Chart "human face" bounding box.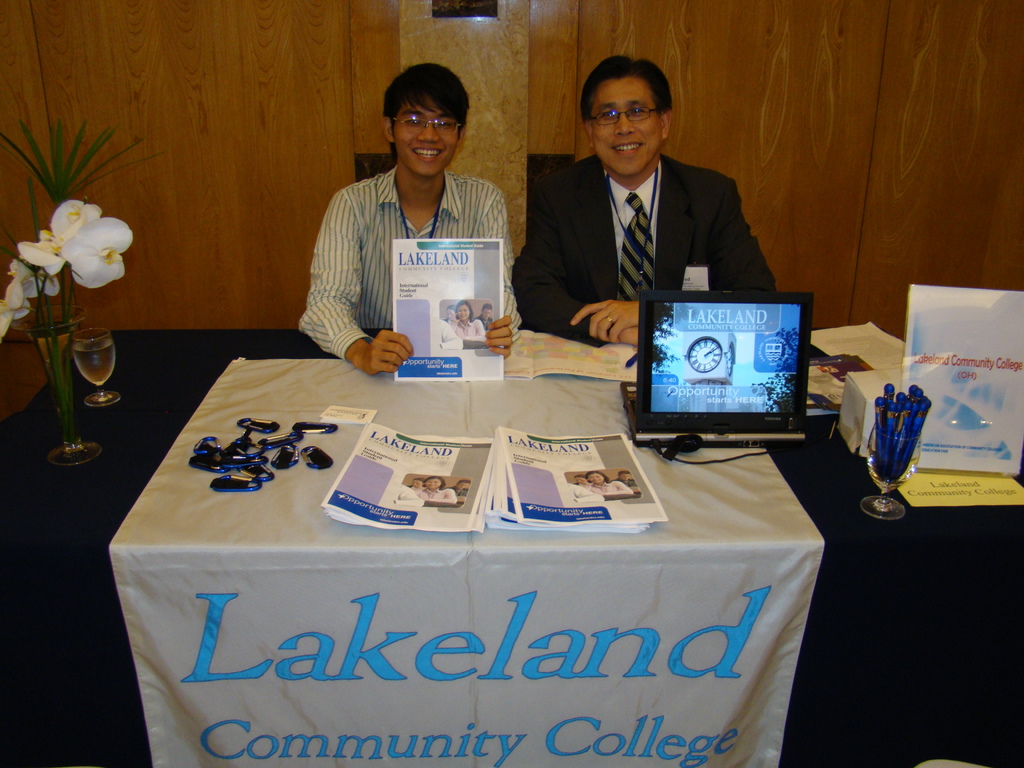
Charted: 483,303,494,319.
